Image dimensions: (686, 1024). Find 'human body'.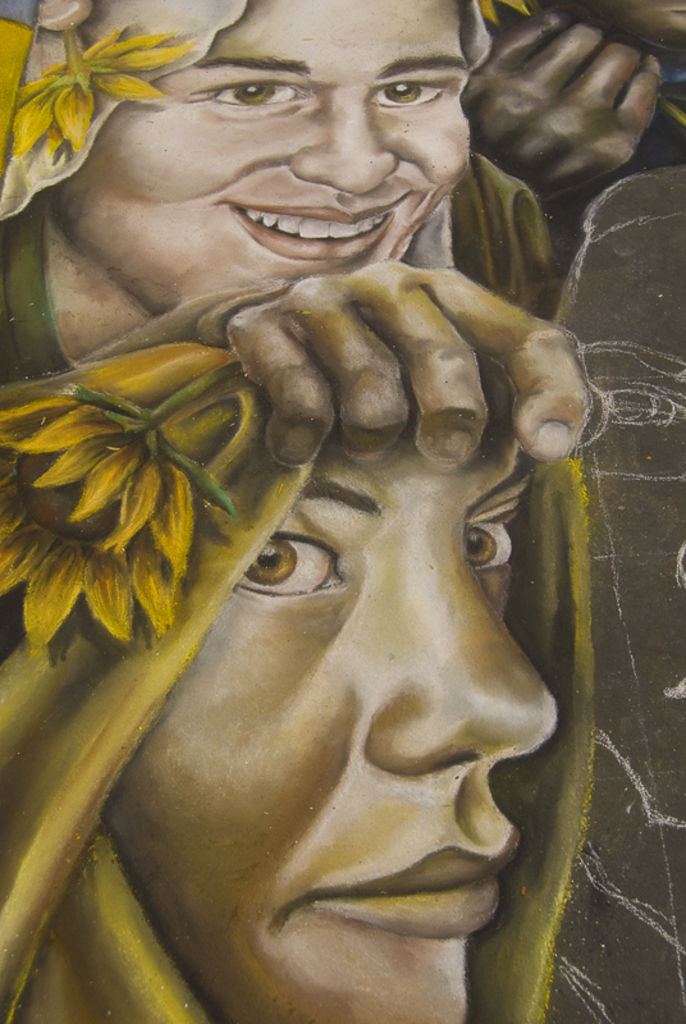
select_region(19, 196, 621, 1001).
